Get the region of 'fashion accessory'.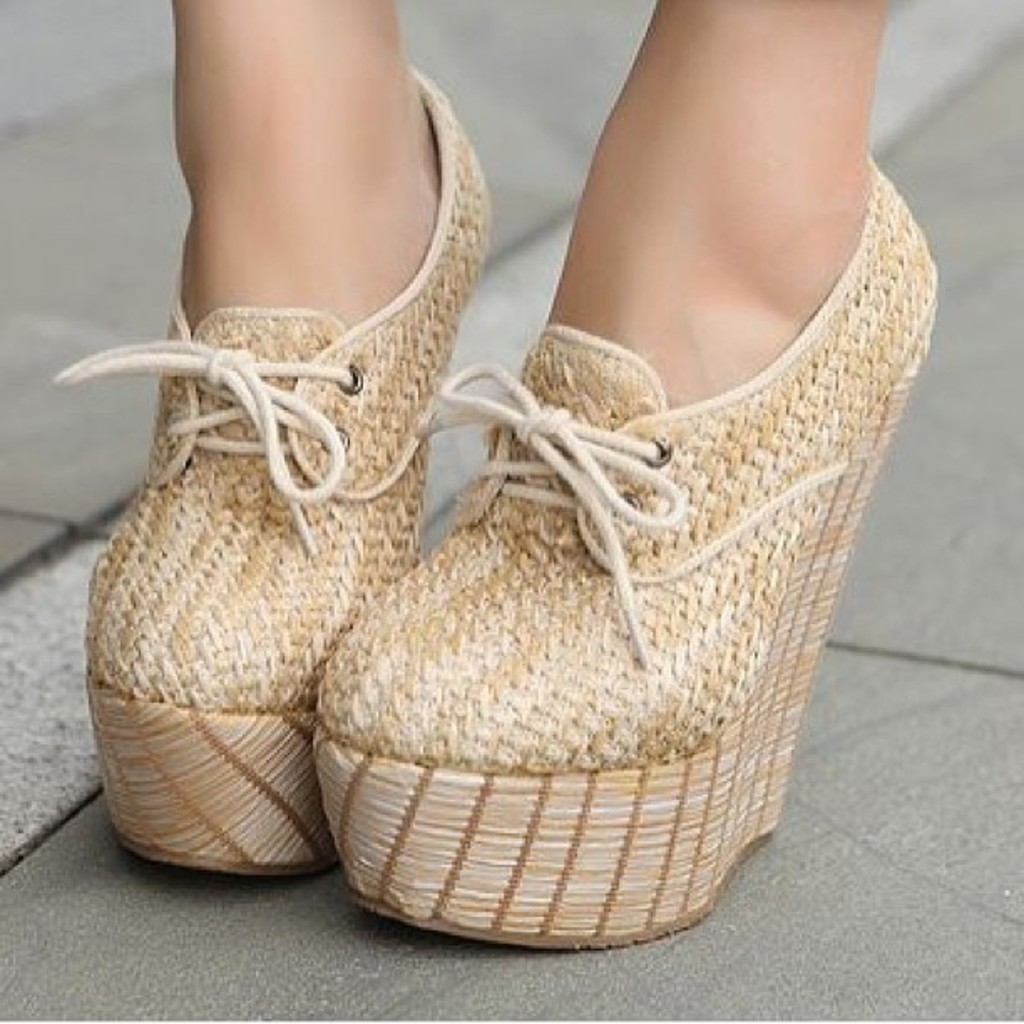
[310, 156, 932, 947].
